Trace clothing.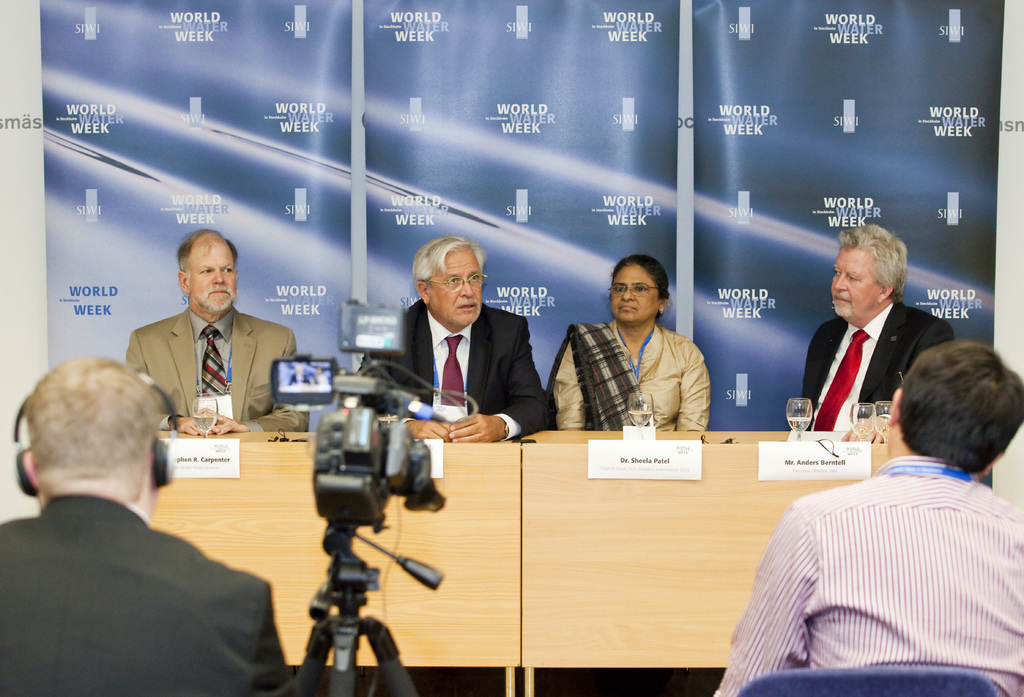
Traced to box=[801, 298, 955, 428].
